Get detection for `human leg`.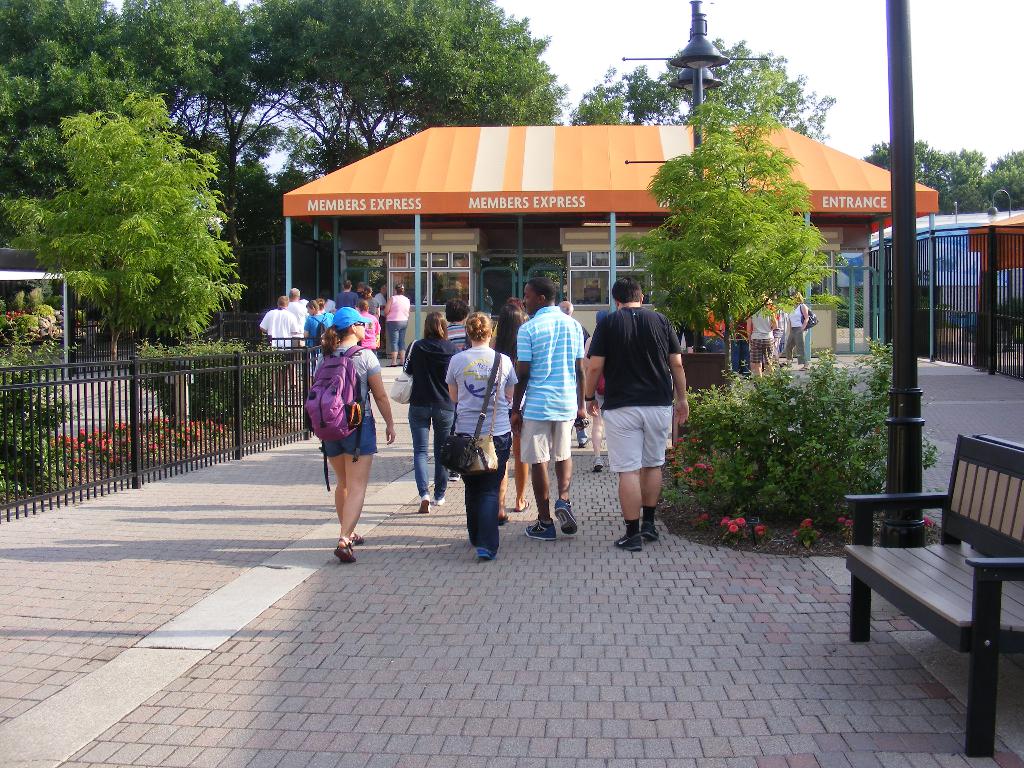
Detection: bbox=[607, 419, 644, 556].
